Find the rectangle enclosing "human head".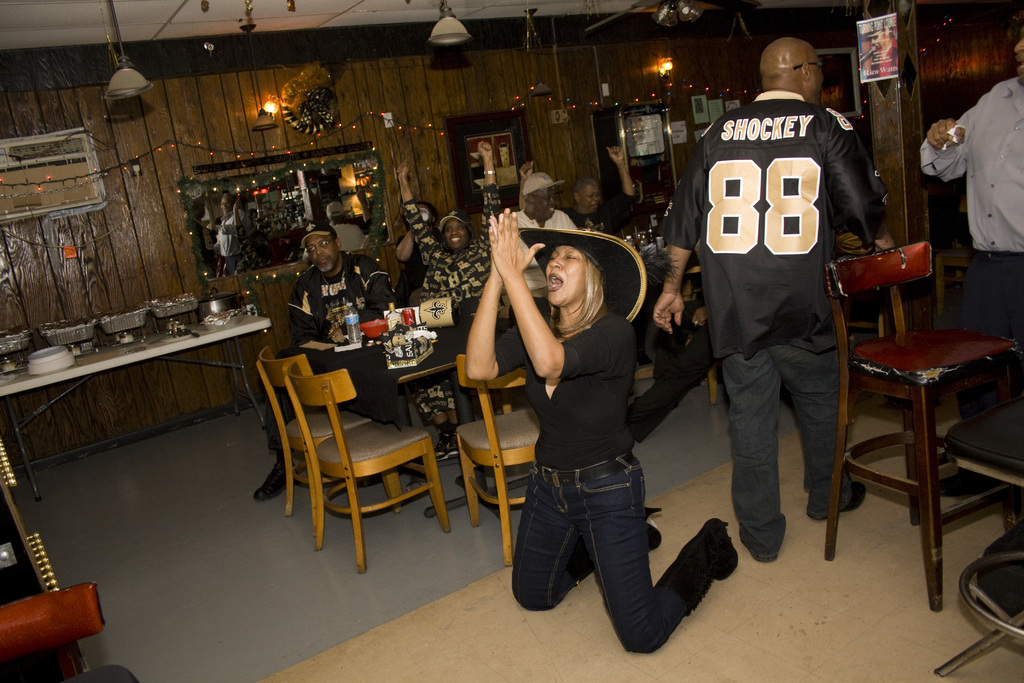
(532, 233, 612, 321).
